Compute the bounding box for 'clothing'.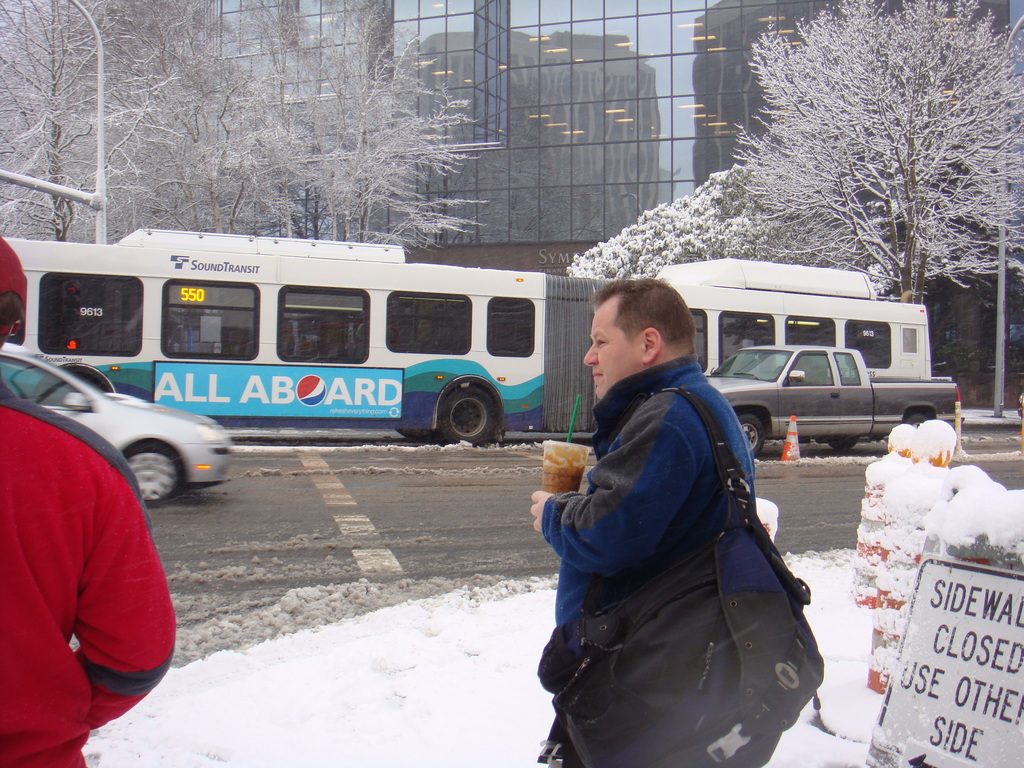
box=[529, 358, 810, 767].
